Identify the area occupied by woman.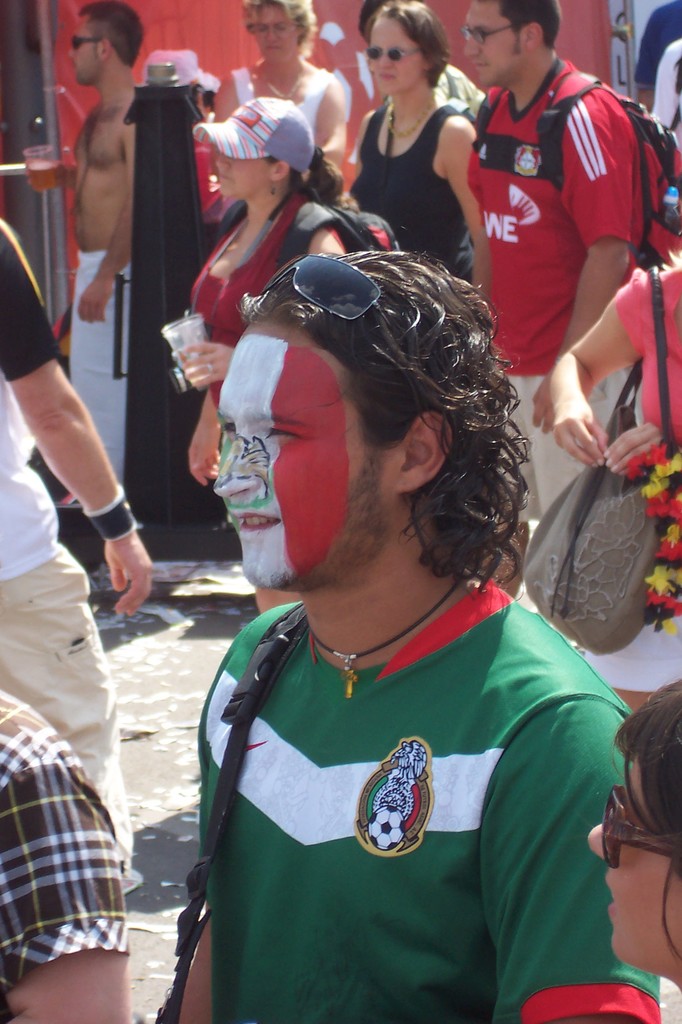
Area: 334:16:497:255.
